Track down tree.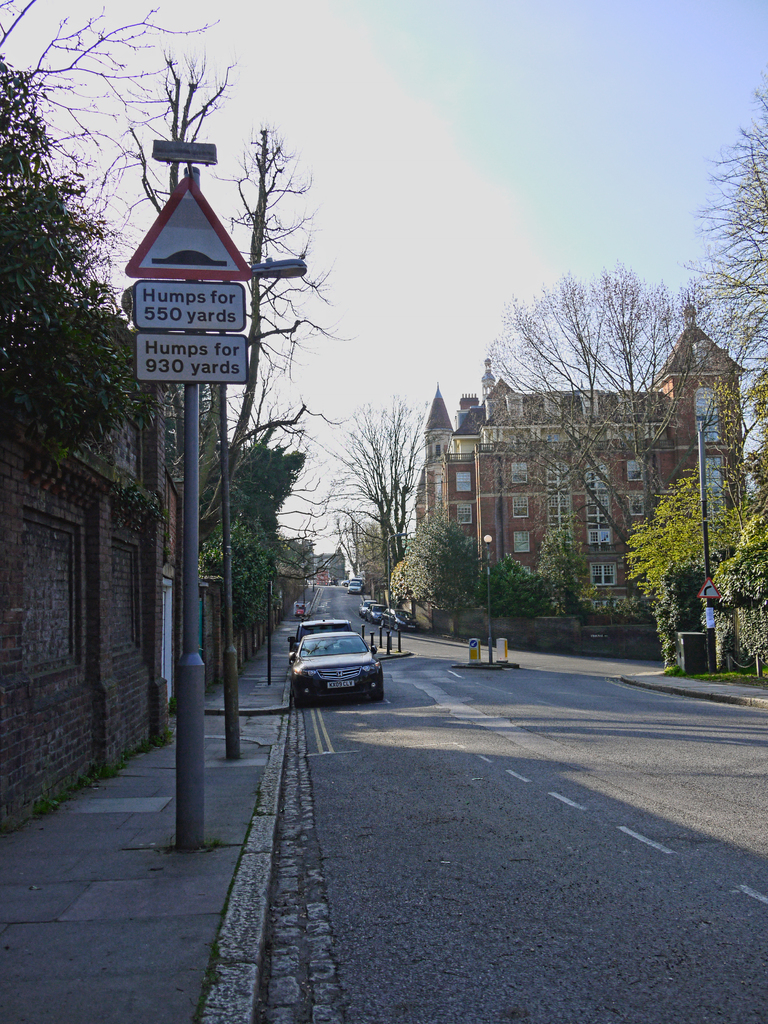
Tracked to x1=687 y1=43 x2=767 y2=362.
